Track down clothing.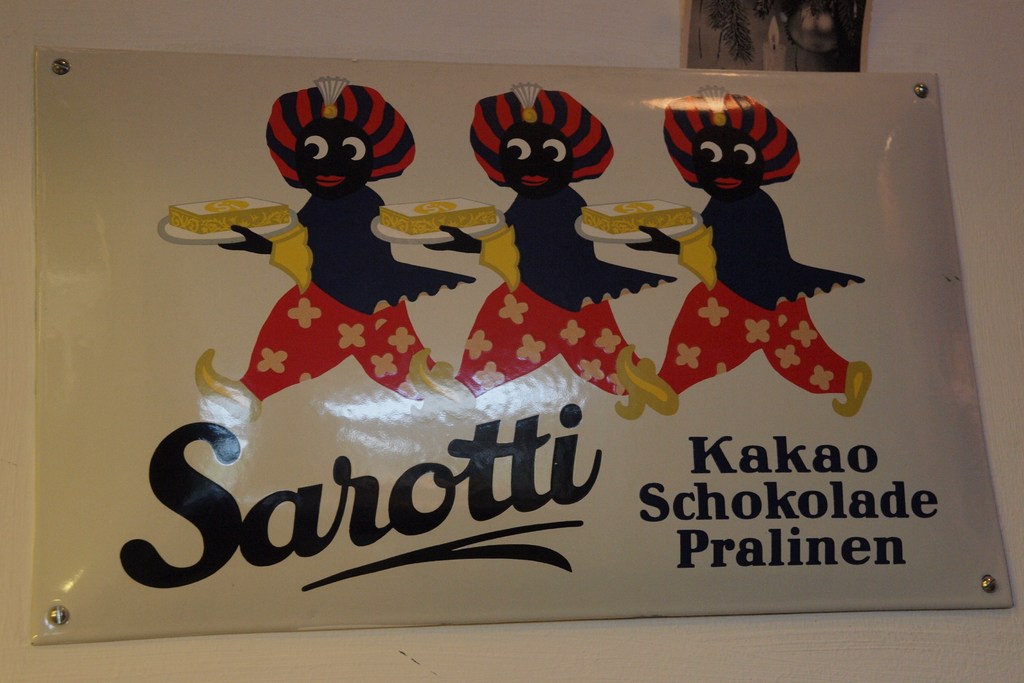
Tracked to bbox(479, 177, 676, 401).
